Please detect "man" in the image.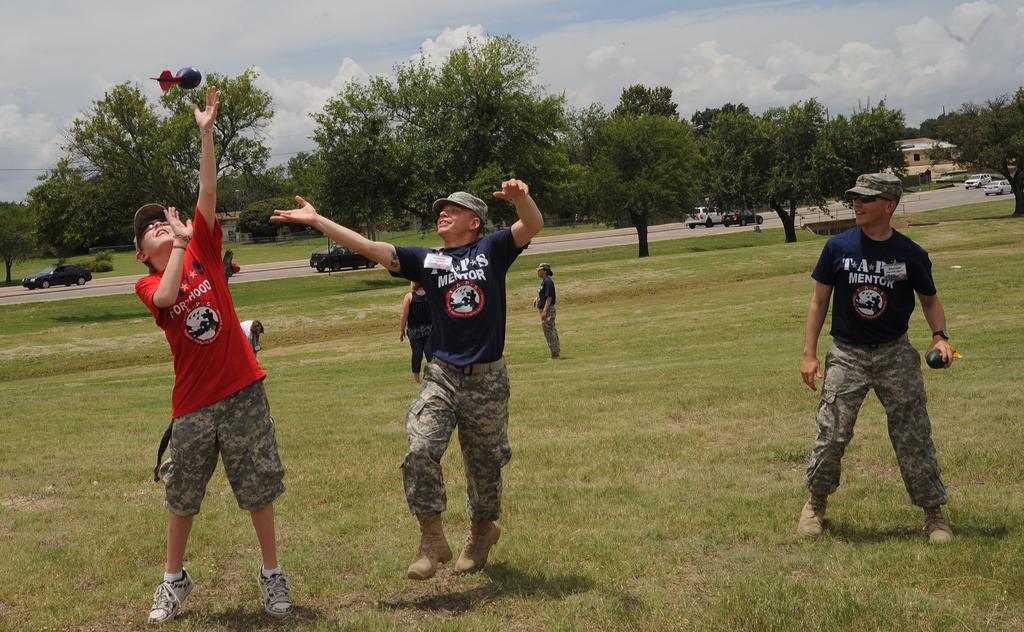
Rect(265, 171, 547, 582).
